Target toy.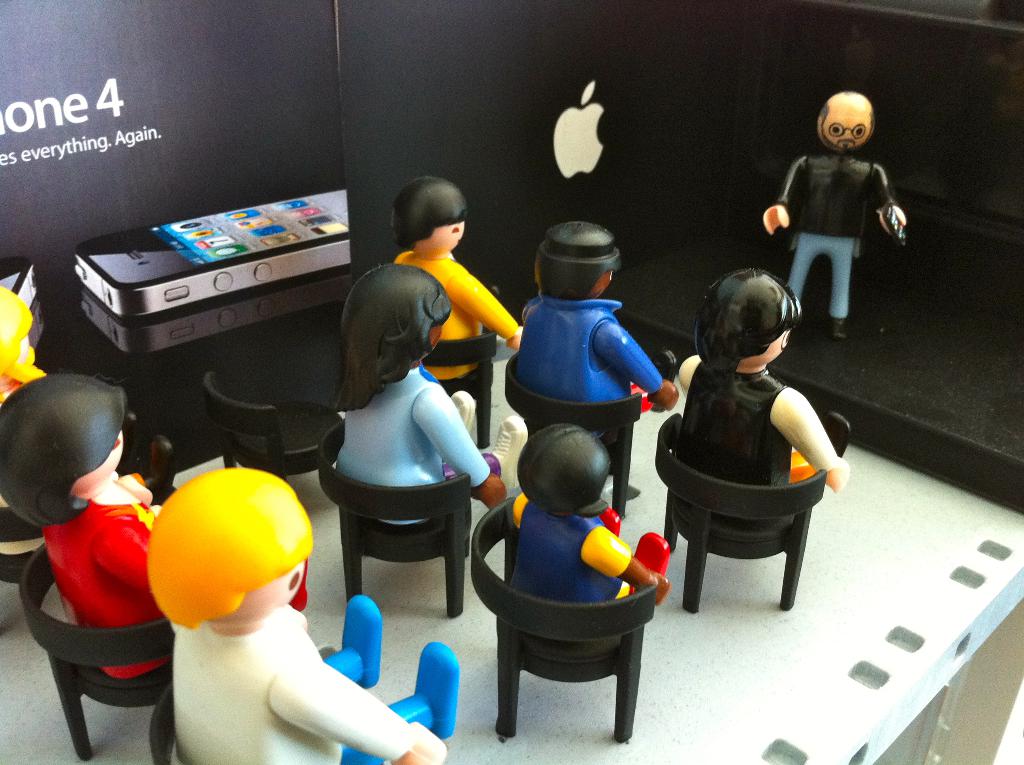
Target region: [left=200, top=367, right=343, bottom=480].
